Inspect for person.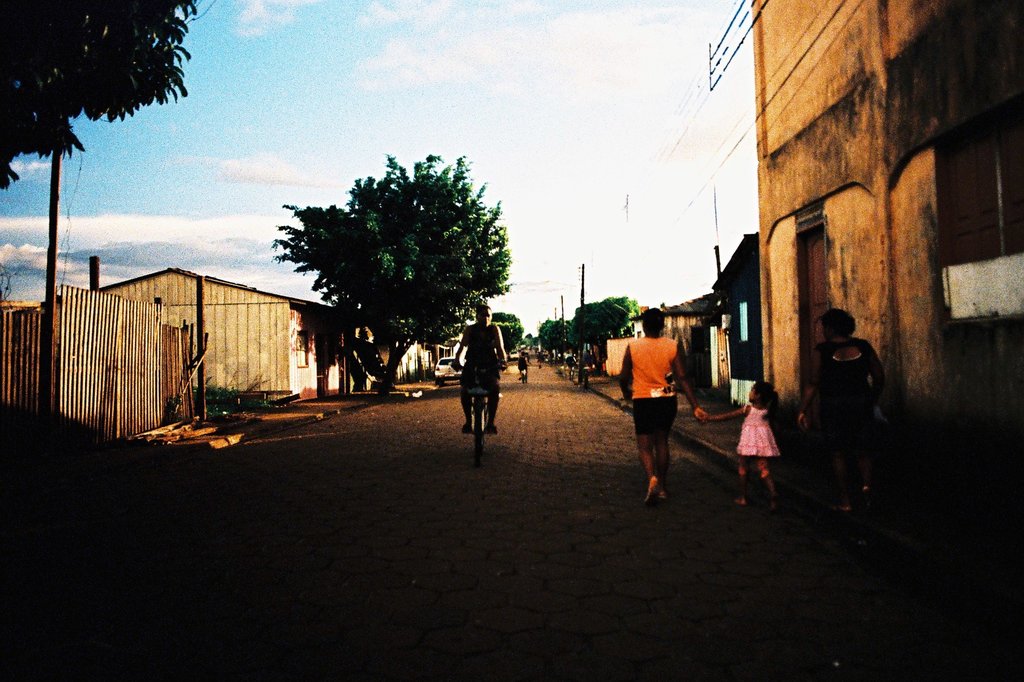
Inspection: 792, 309, 888, 514.
